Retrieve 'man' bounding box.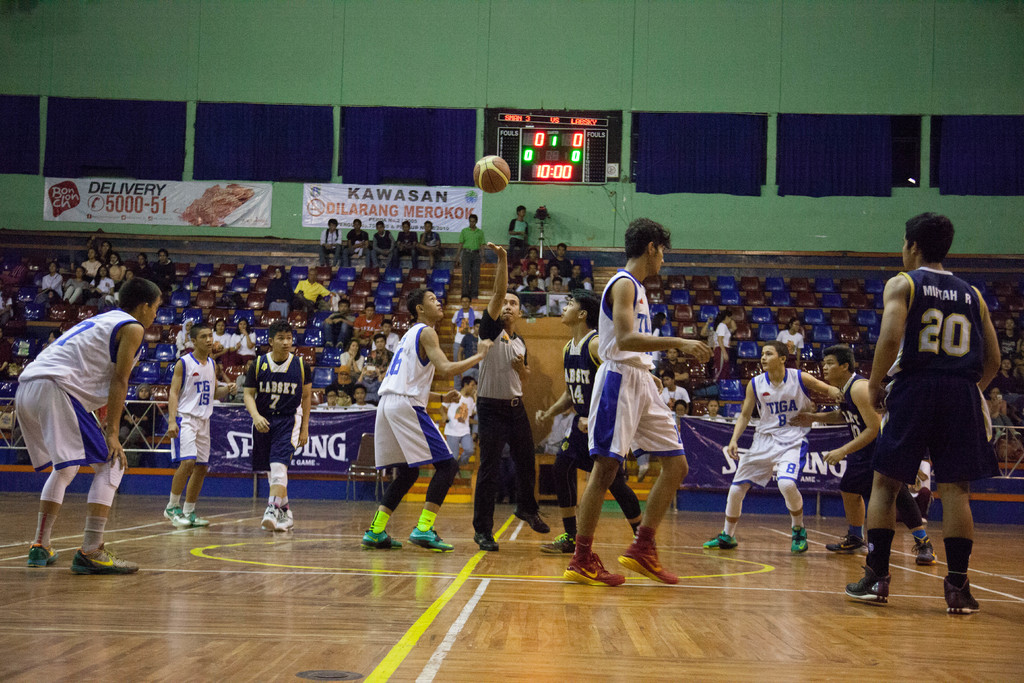
Bounding box: bbox=[357, 303, 379, 346].
